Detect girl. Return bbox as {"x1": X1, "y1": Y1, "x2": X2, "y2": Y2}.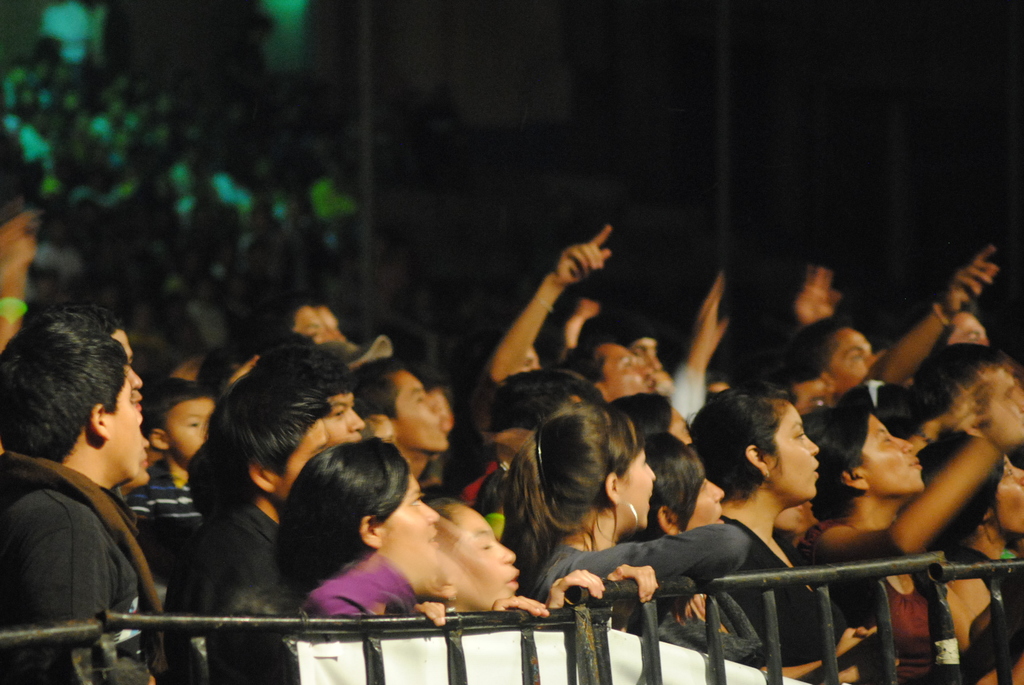
{"x1": 464, "y1": 400, "x2": 657, "y2": 622}.
